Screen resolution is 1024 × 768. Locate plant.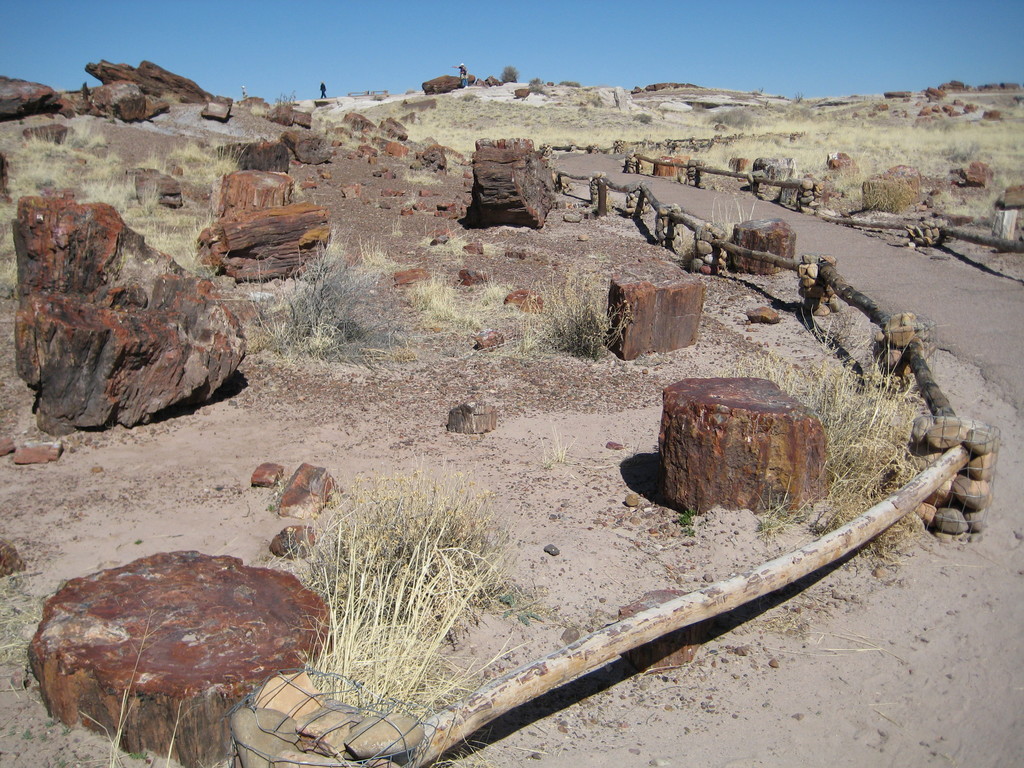
(0,132,245,320).
